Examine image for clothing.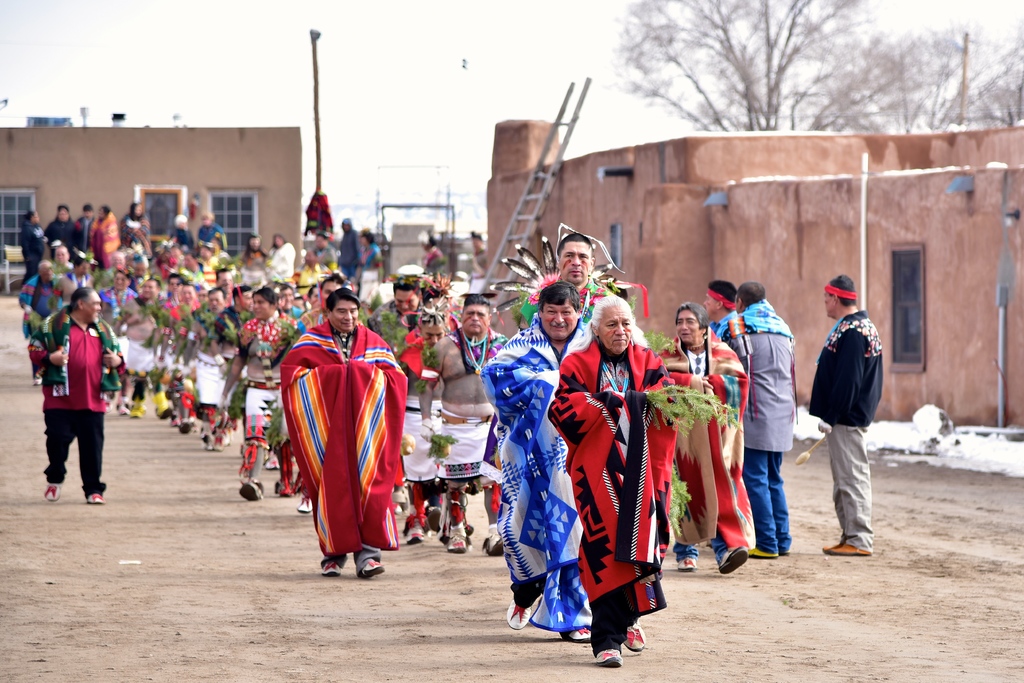
Examination result: select_region(120, 211, 148, 251).
